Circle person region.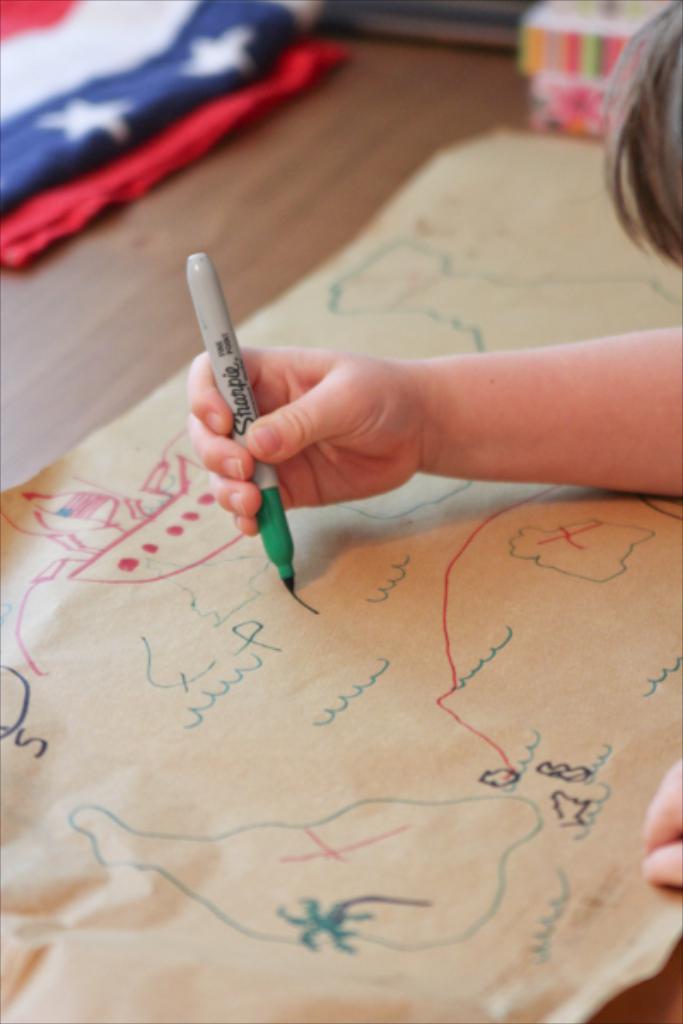
Region: (x1=186, y1=0, x2=681, y2=889).
